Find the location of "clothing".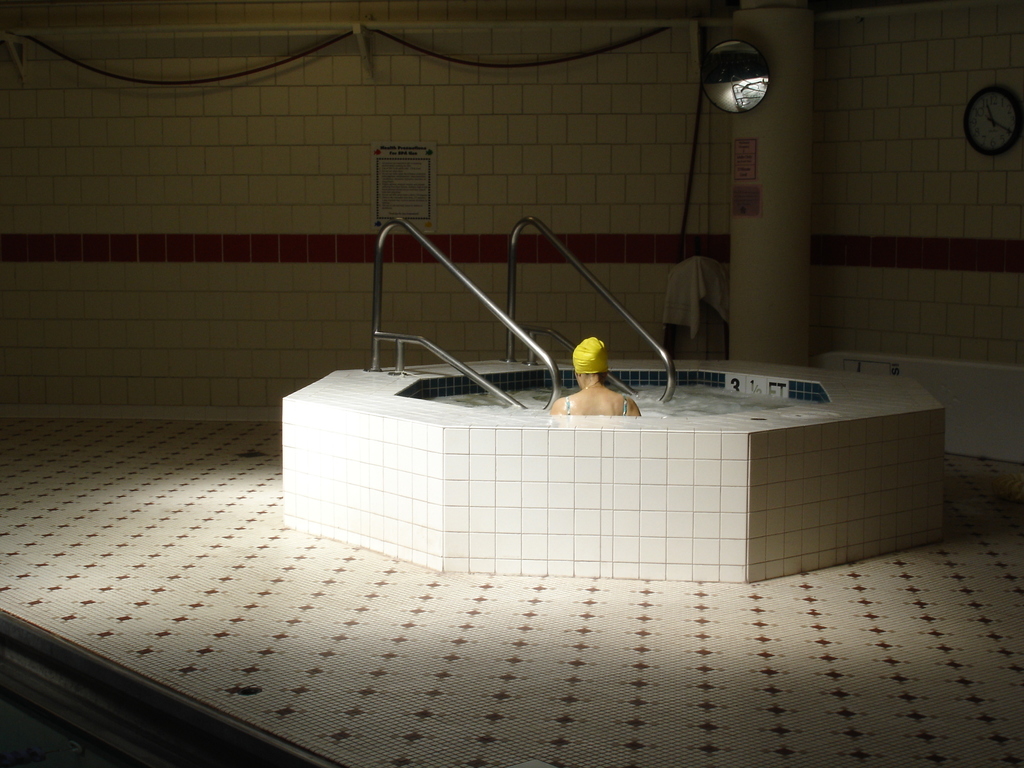
Location: pyautogui.locateOnScreen(565, 396, 627, 416).
